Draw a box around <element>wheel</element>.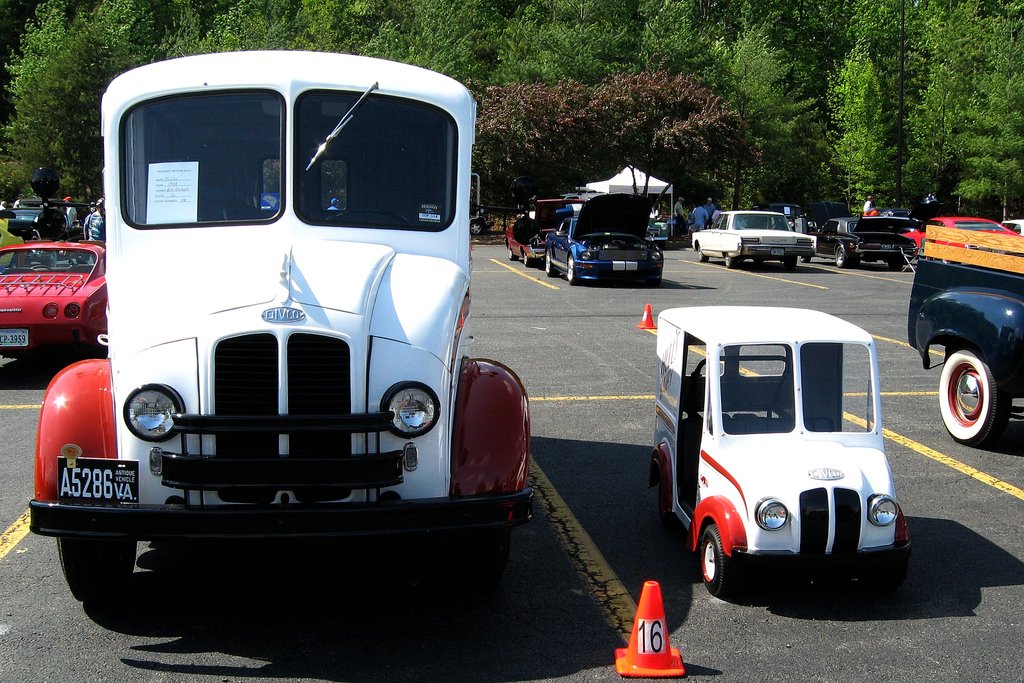
box=[797, 256, 811, 263].
